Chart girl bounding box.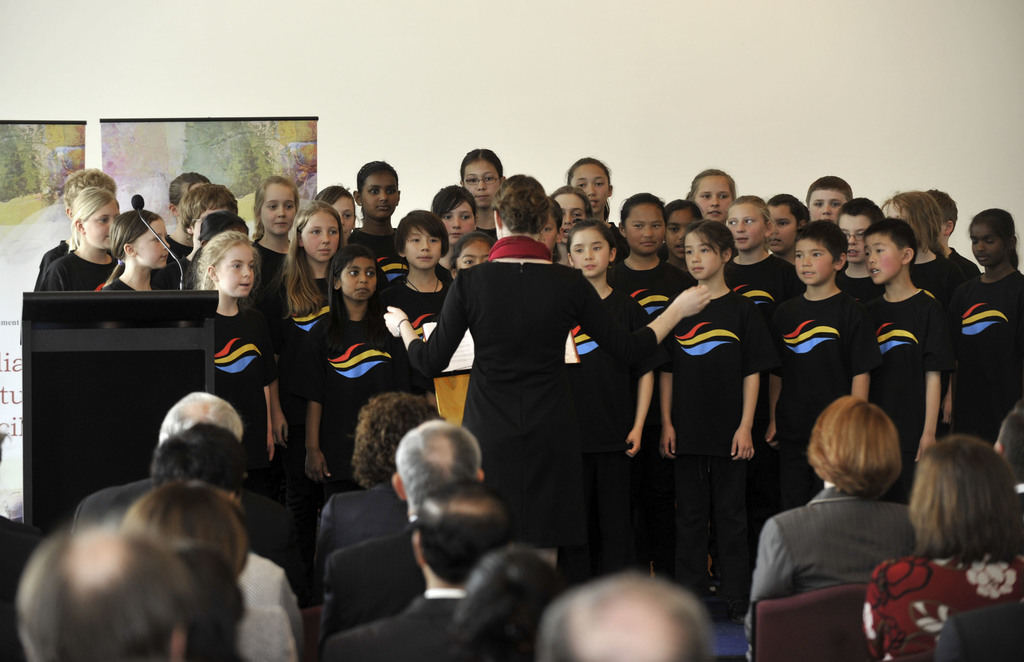
Charted: 244:170:301:314.
